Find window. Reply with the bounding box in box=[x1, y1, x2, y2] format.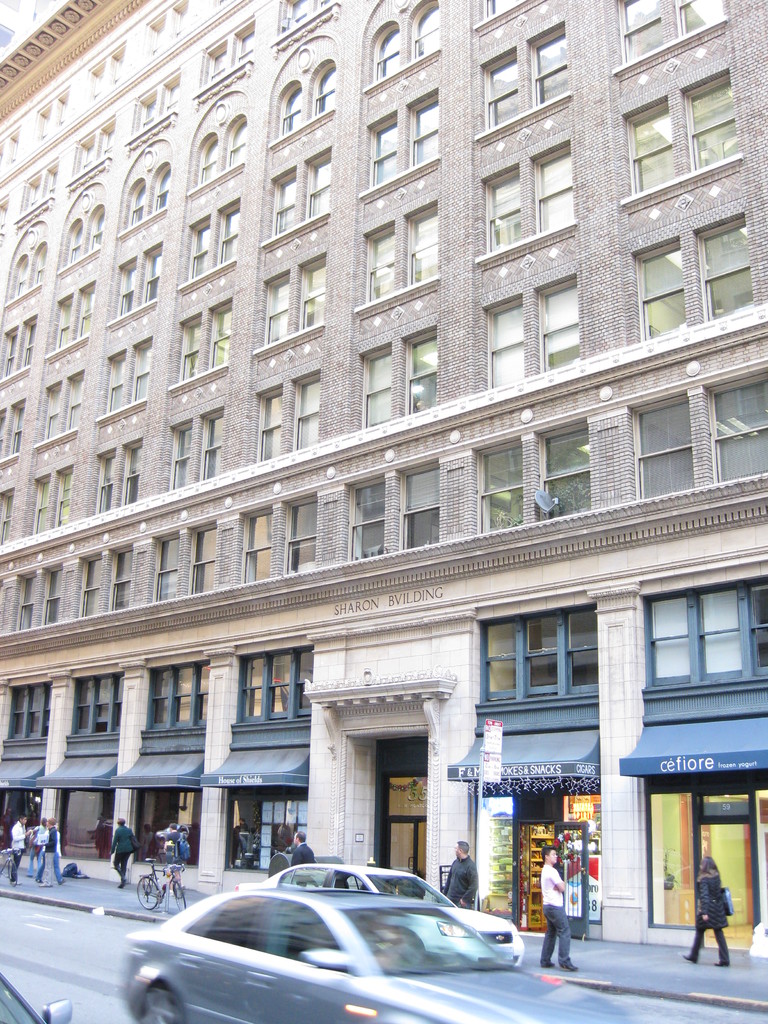
box=[58, 298, 68, 340].
